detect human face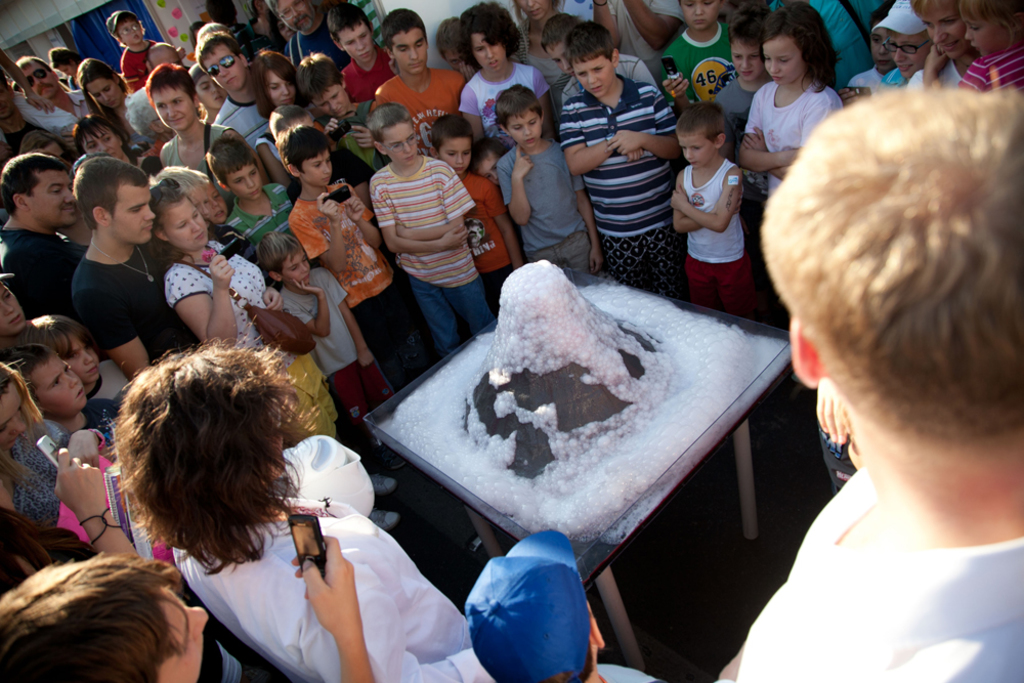
bbox=[160, 194, 216, 253]
